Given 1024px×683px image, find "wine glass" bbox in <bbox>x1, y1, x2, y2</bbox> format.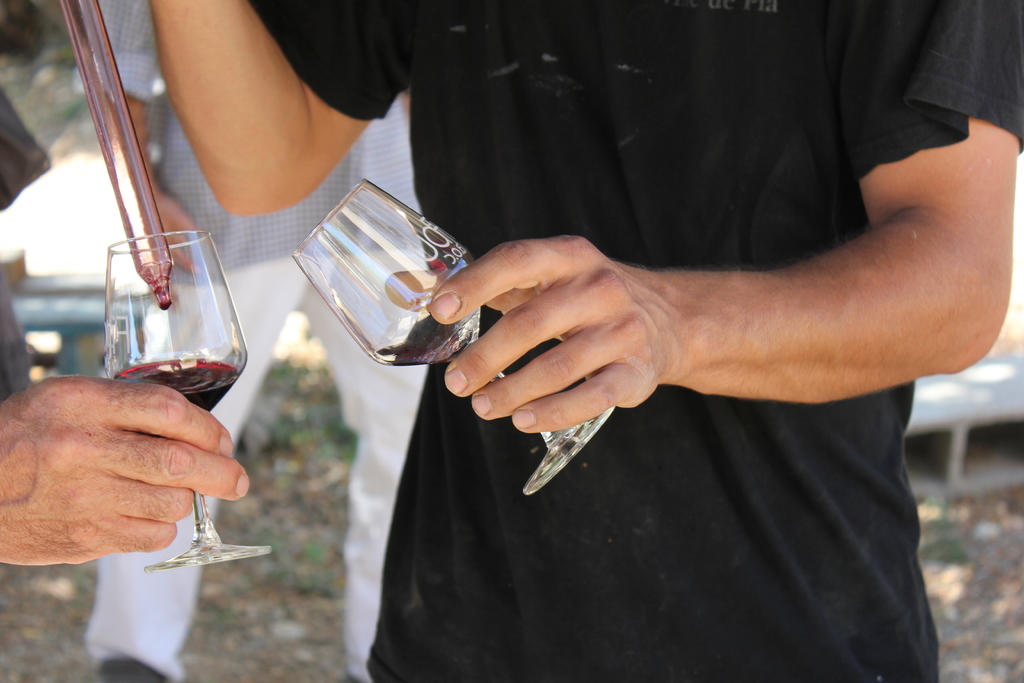
<bbox>102, 225, 282, 573</bbox>.
